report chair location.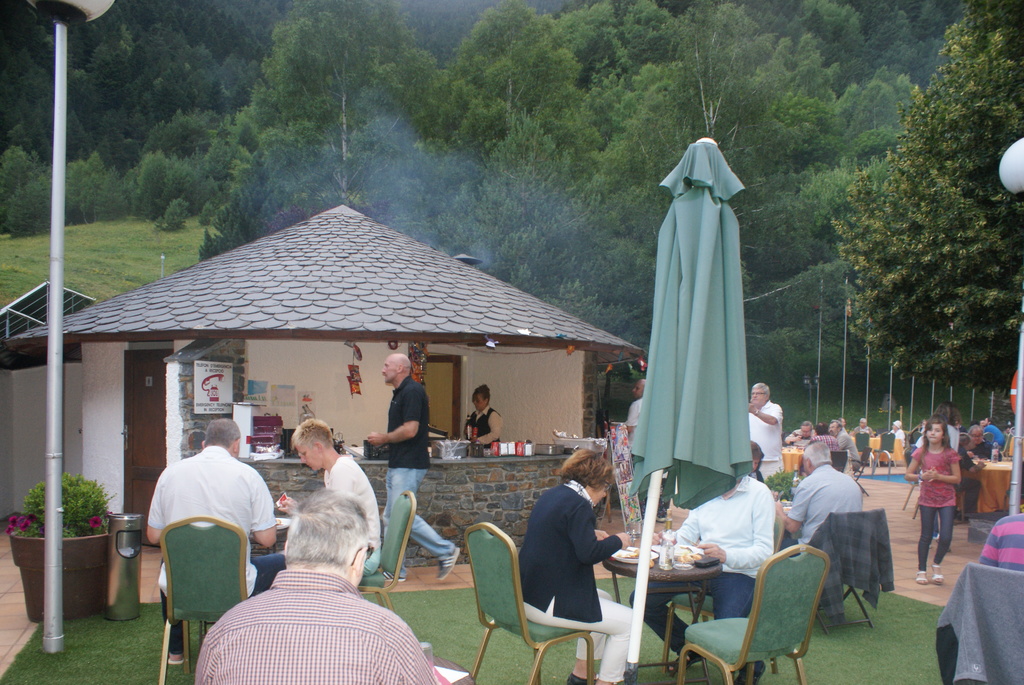
Report: (left=788, top=505, right=900, bottom=636).
